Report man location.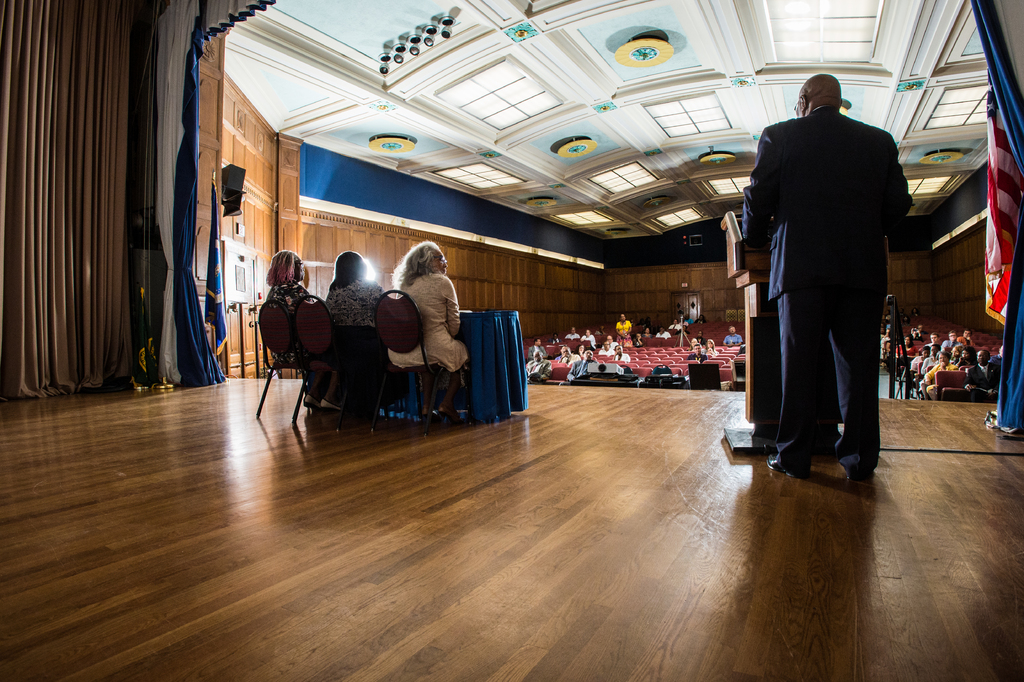
Report: <region>610, 345, 630, 362</region>.
